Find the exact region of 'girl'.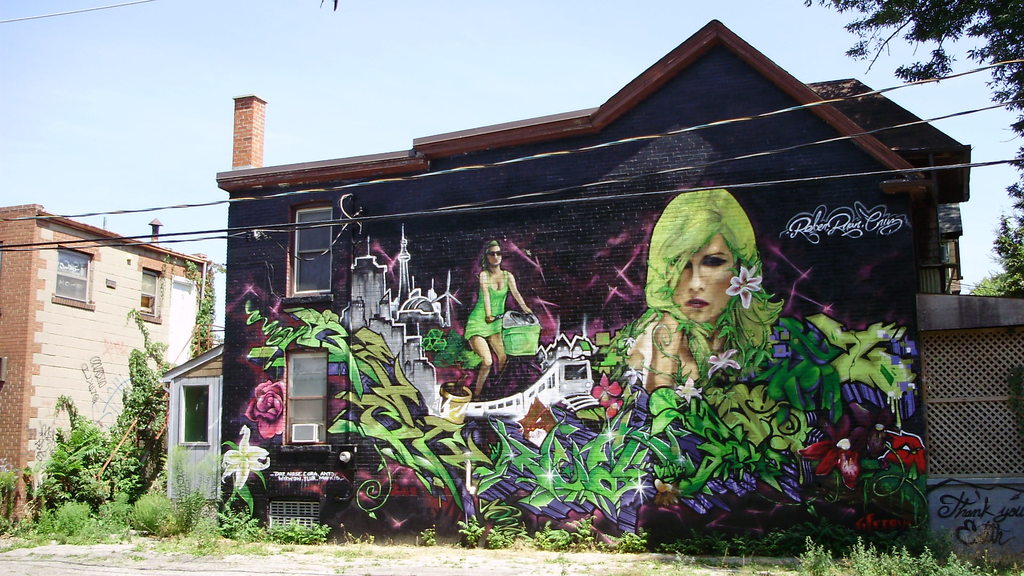
Exact region: box=[617, 187, 786, 393].
